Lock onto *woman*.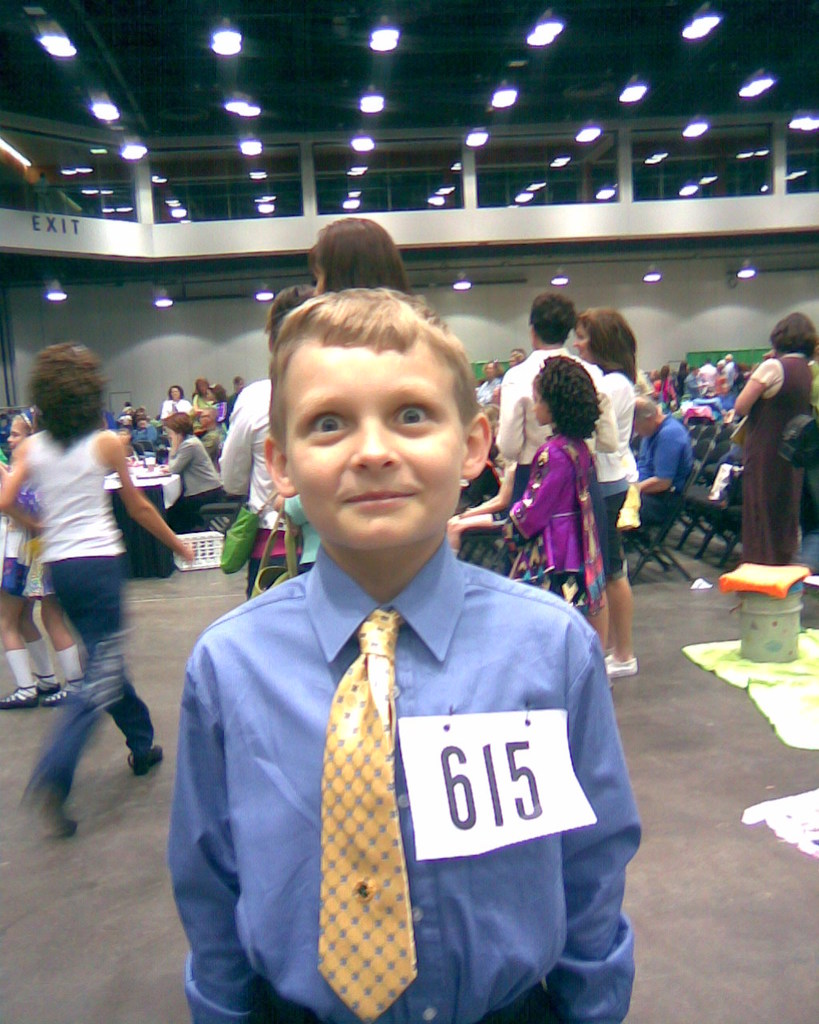
Locked: Rect(726, 314, 818, 570).
